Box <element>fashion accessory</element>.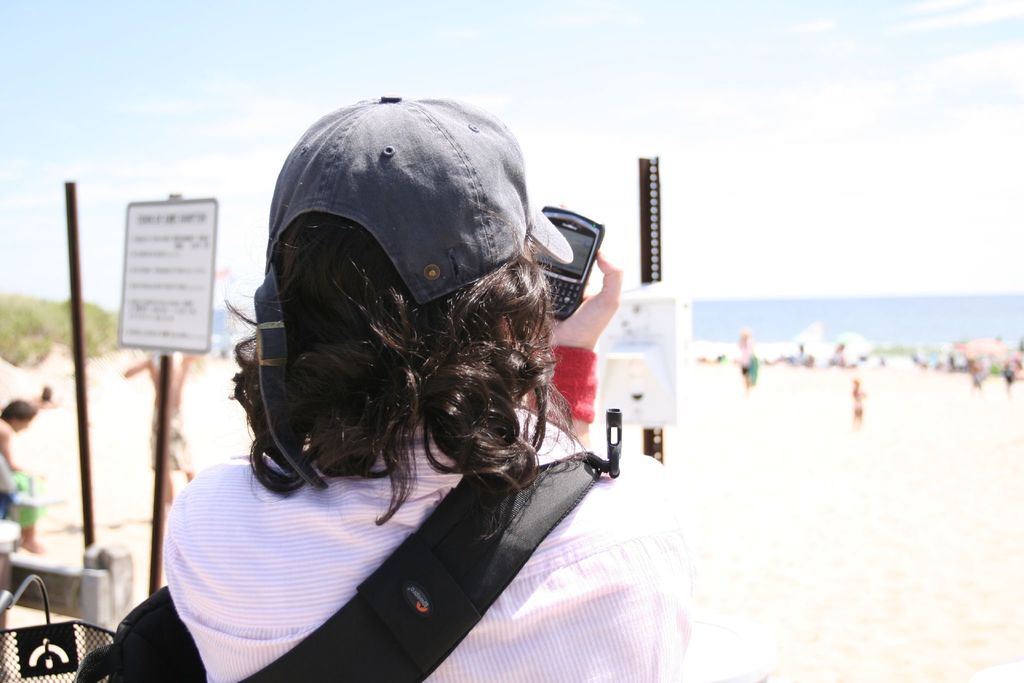
<box>249,94,578,483</box>.
